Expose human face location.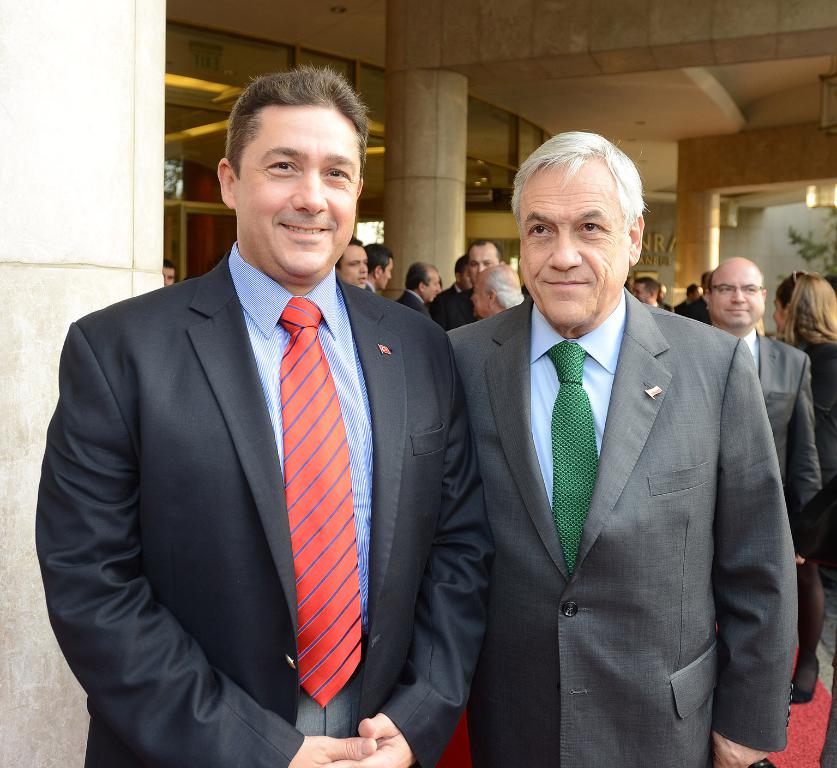
Exposed at [774,299,786,334].
